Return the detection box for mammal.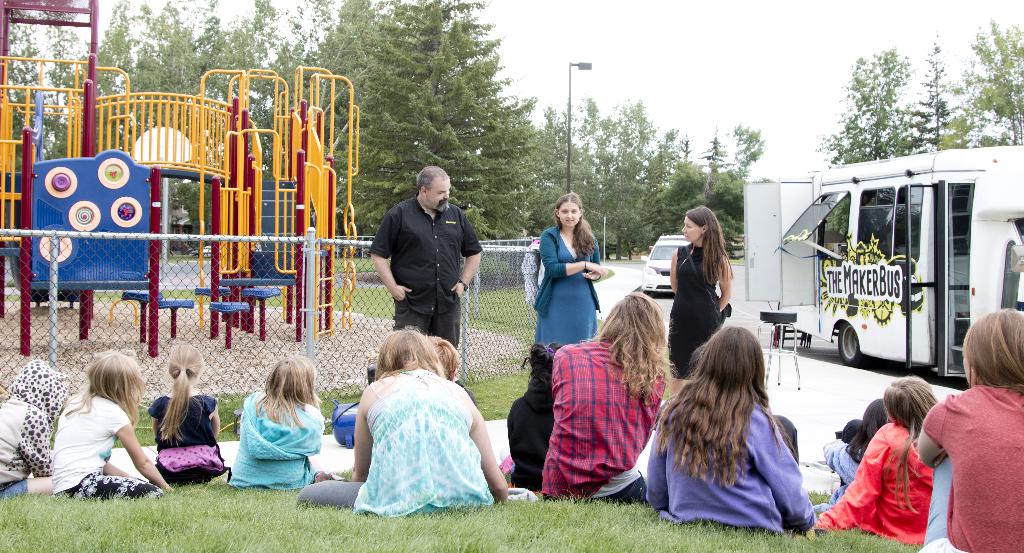
{"x1": 815, "y1": 374, "x2": 937, "y2": 548}.
